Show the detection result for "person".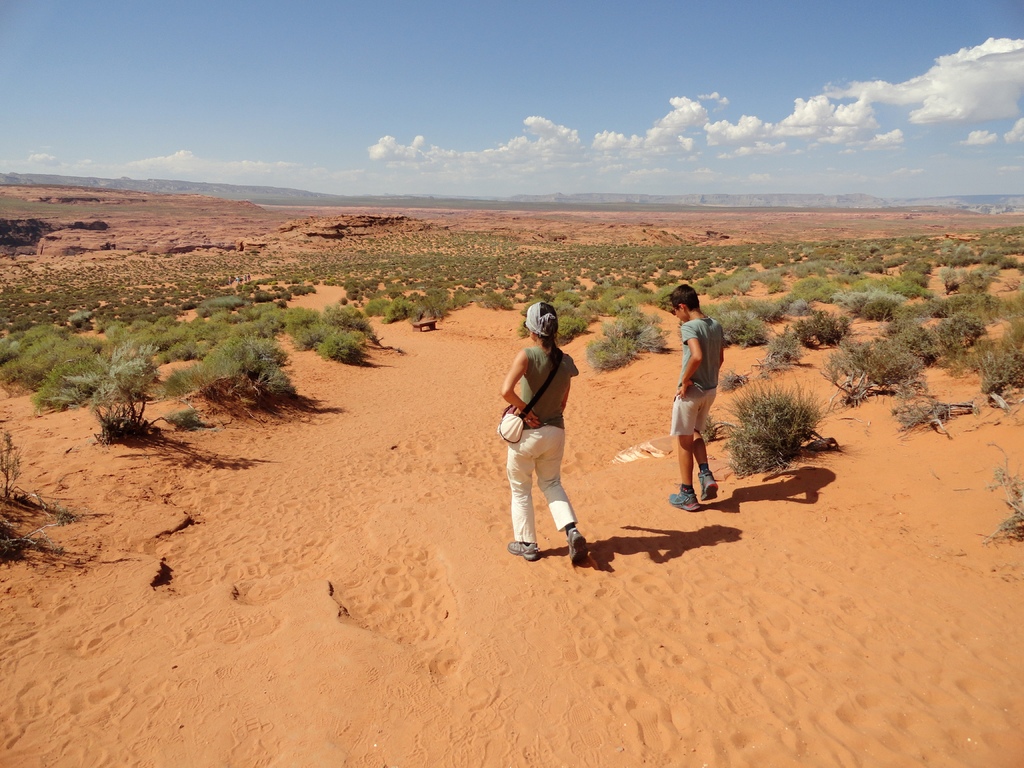
x1=668 y1=284 x2=725 y2=514.
